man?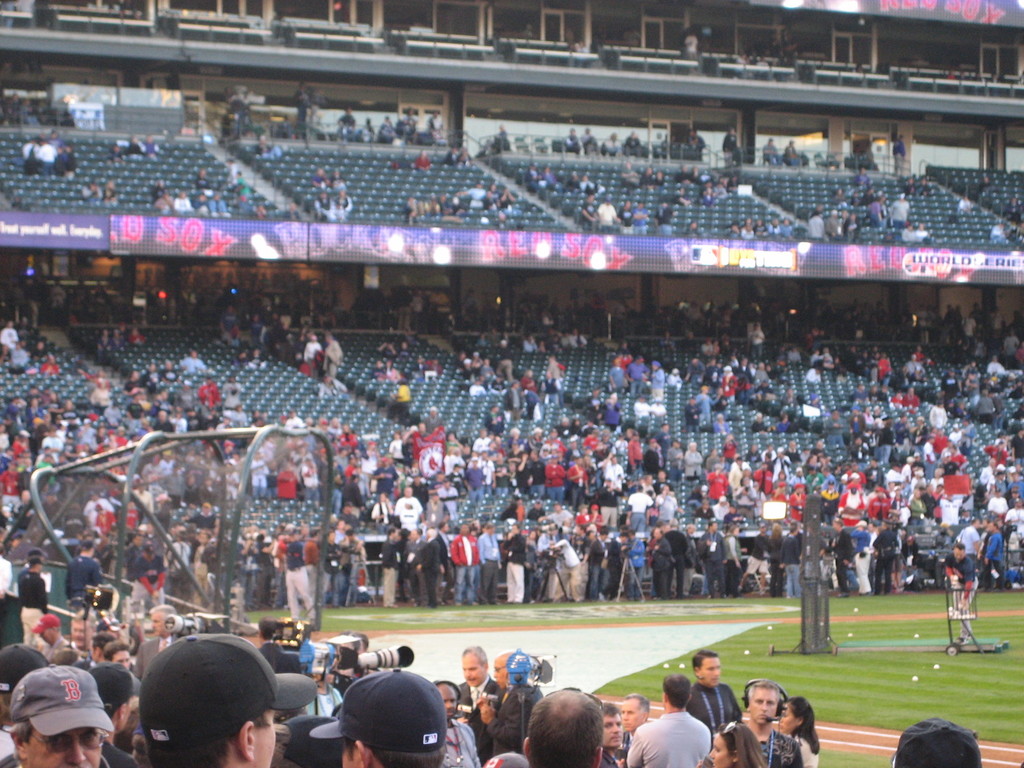
x1=523 y1=685 x2=608 y2=767
